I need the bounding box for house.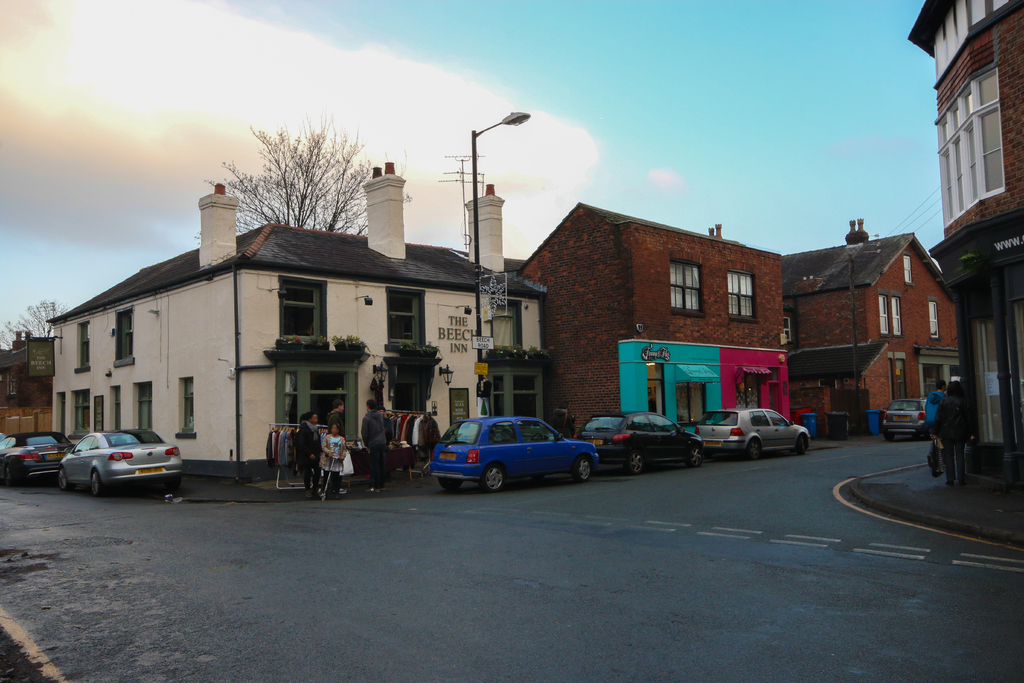
Here it is: <box>906,0,1023,493</box>.
